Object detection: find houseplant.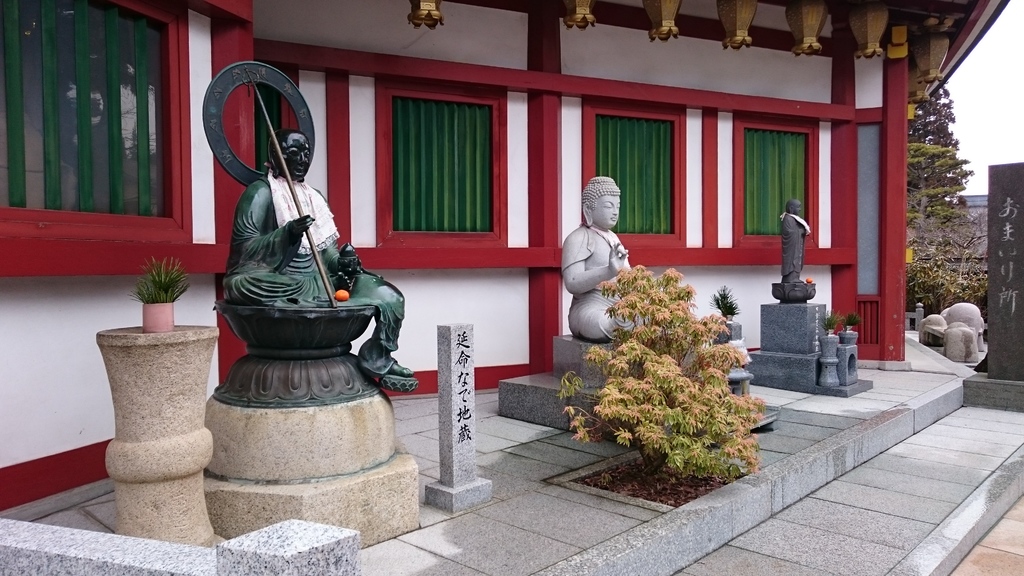
<box>127,253,192,344</box>.
